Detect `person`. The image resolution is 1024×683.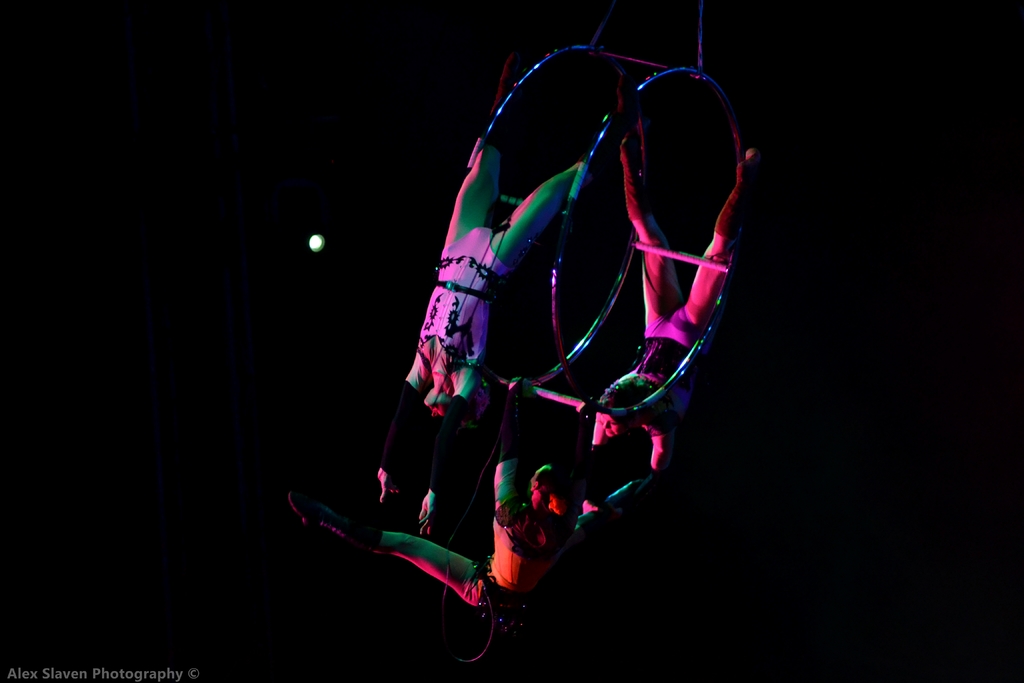
BBox(280, 369, 681, 661).
